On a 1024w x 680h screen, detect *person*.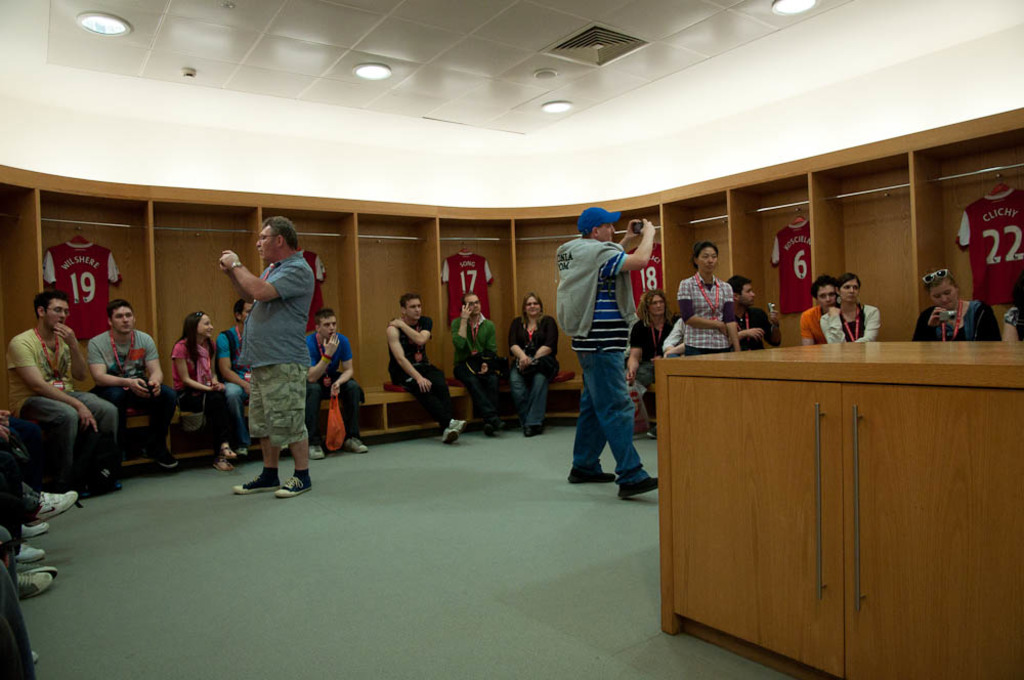
(215, 209, 316, 503).
